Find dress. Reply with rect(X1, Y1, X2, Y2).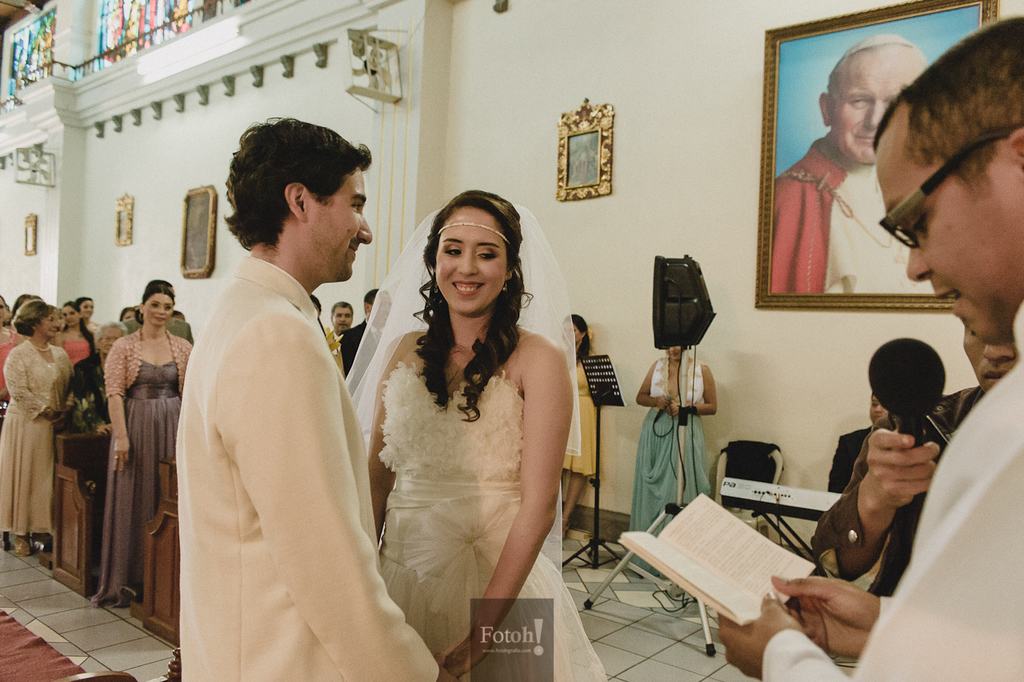
rect(810, 384, 987, 589).
